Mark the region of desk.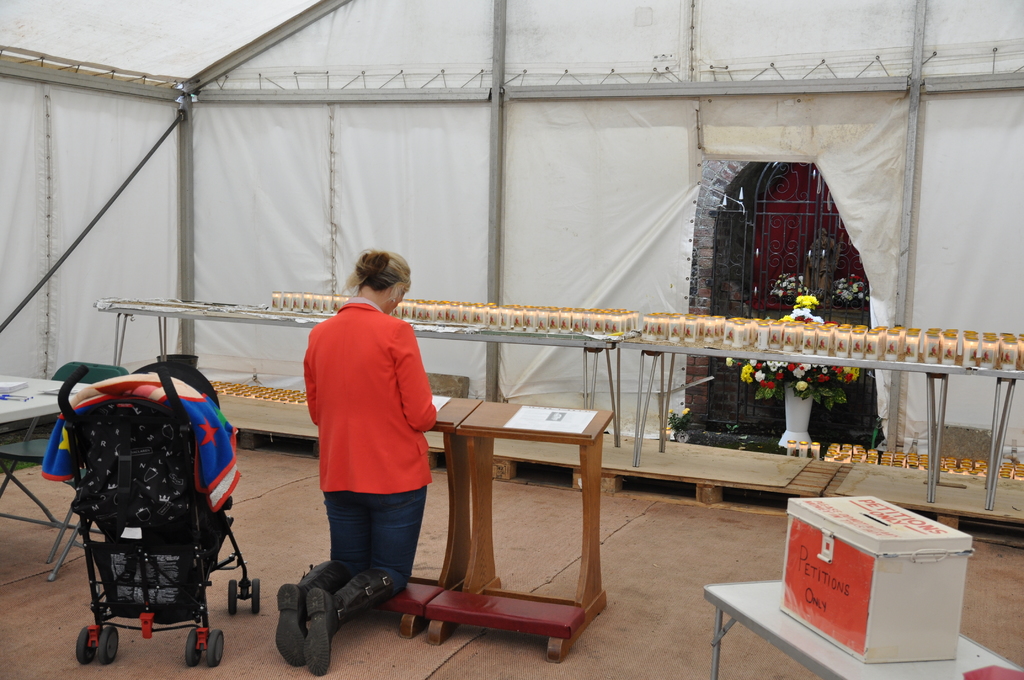
Region: {"x1": 409, "y1": 385, "x2": 618, "y2": 662}.
